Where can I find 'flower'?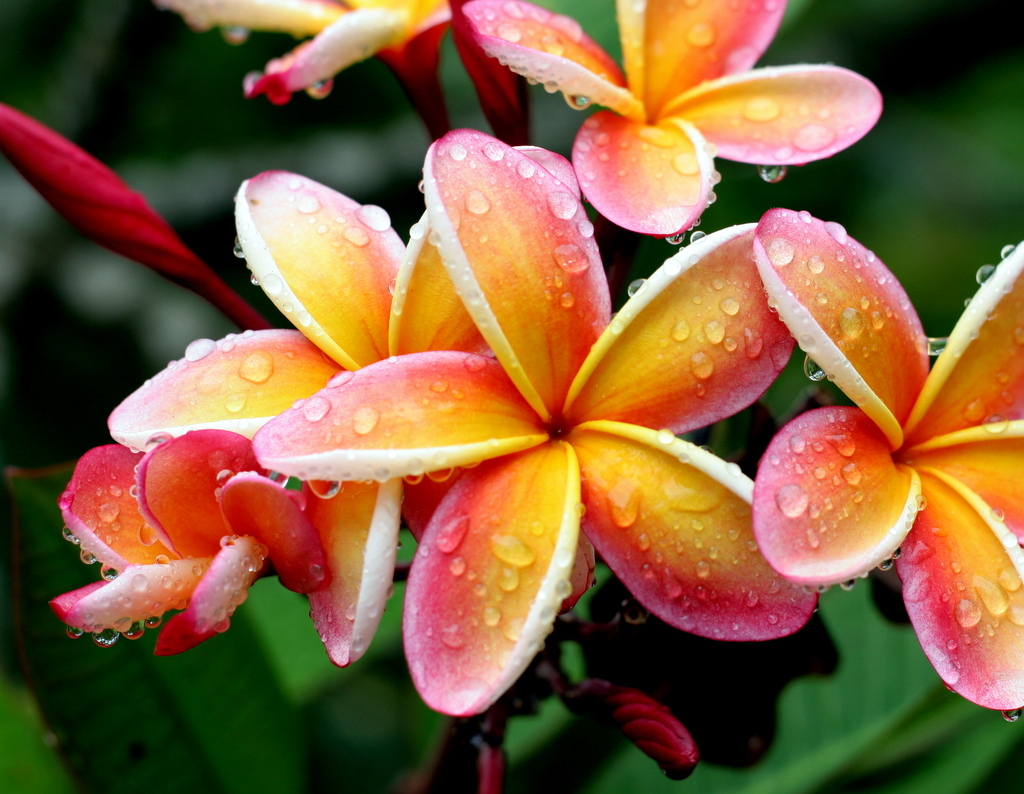
You can find it at left=12, top=96, right=1023, bottom=739.
